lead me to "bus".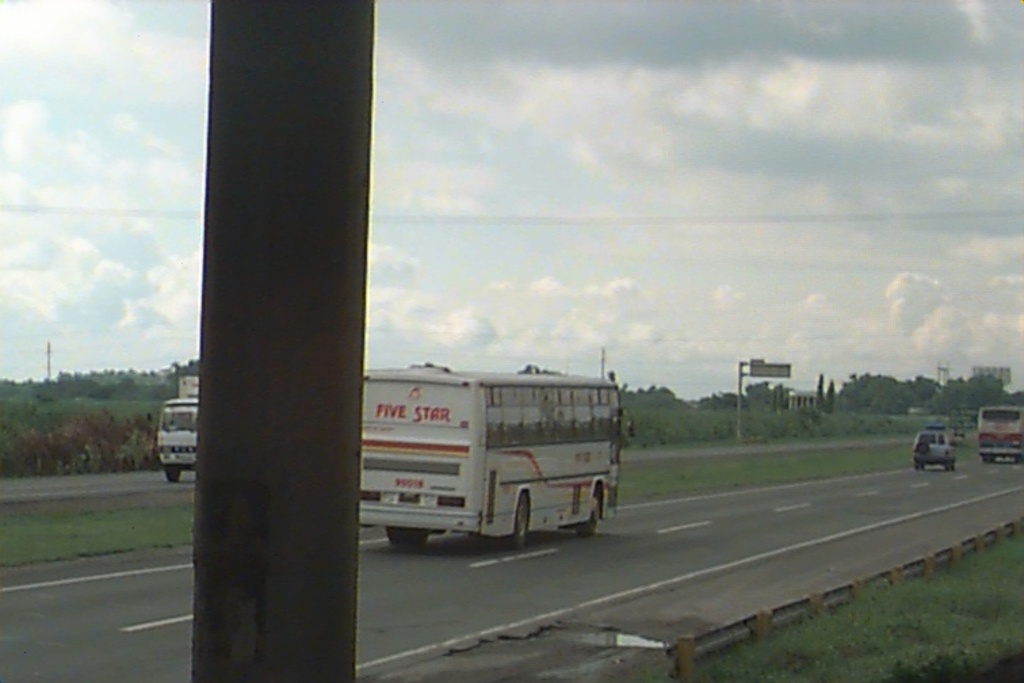
Lead to x1=978 y1=400 x2=1023 y2=465.
